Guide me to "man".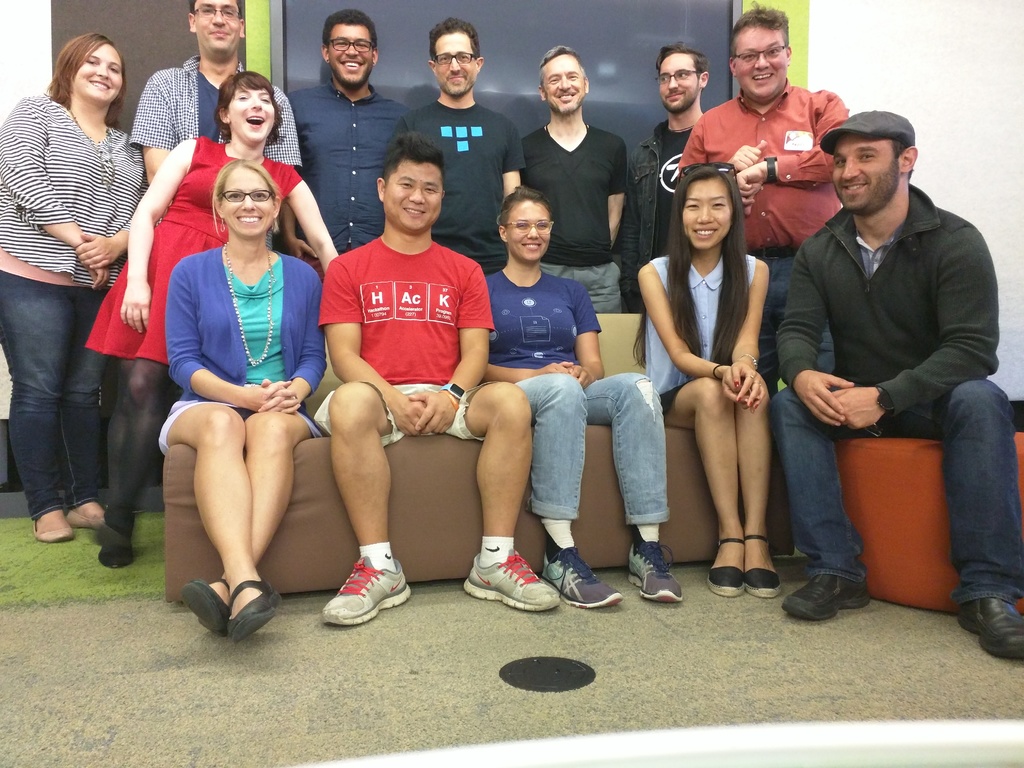
Guidance: pyautogui.locateOnScreen(275, 9, 412, 284).
